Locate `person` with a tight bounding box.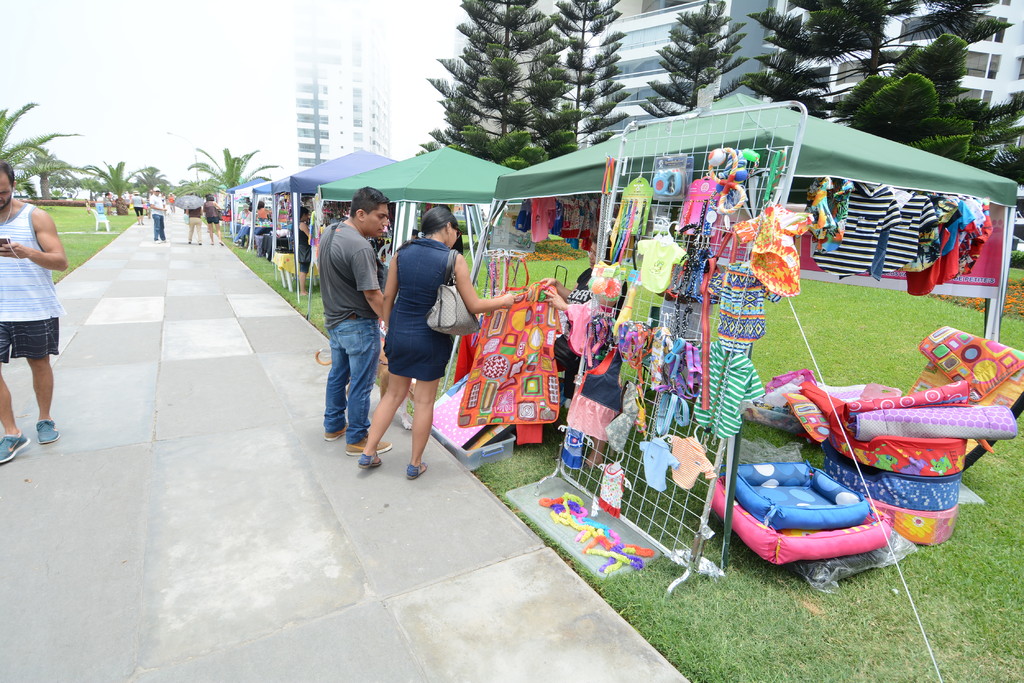
crop(538, 237, 627, 466).
